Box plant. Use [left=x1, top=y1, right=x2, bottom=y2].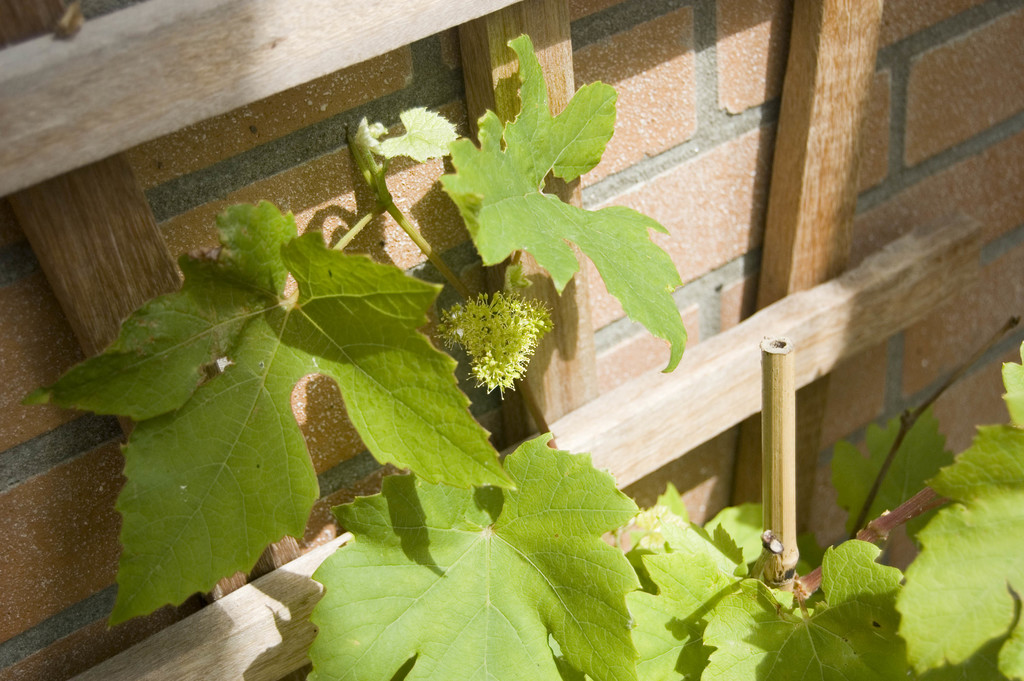
[left=13, top=32, right=1023, bottom=680].
